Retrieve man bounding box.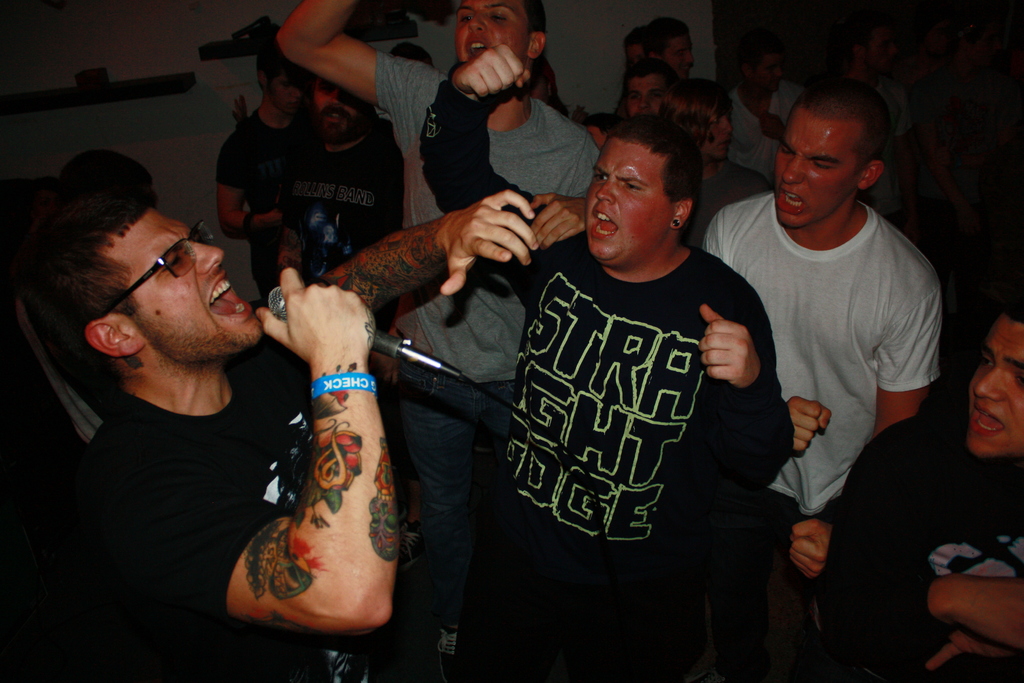
Bounding box: crop(410, 45, 797, 682).
